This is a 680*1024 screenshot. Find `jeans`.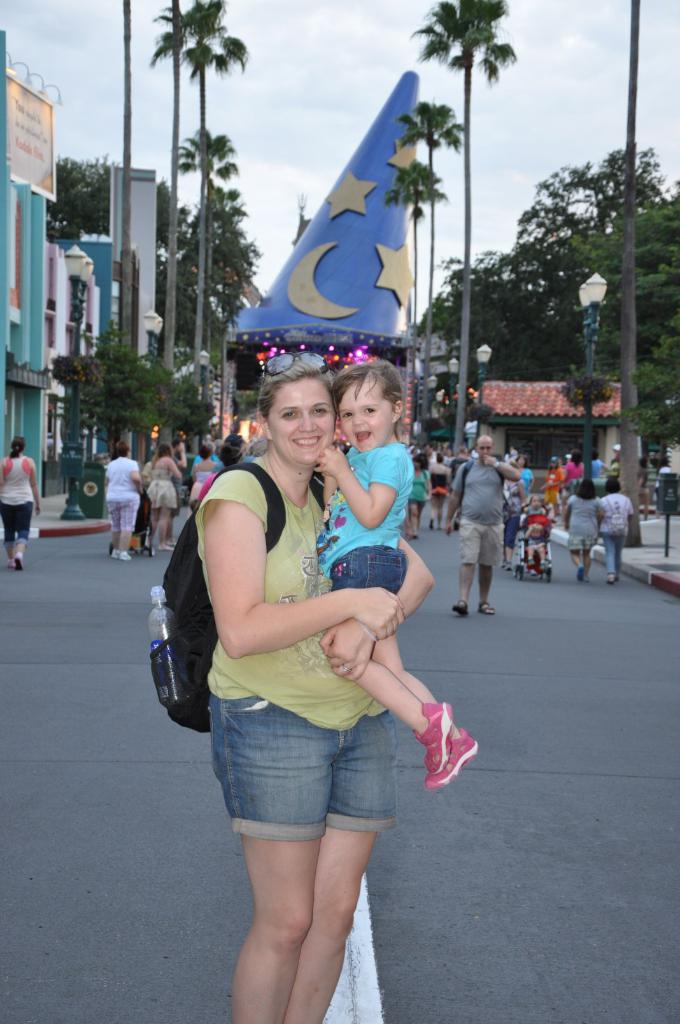
Bounding box: region(0, 505, 33, 540).
